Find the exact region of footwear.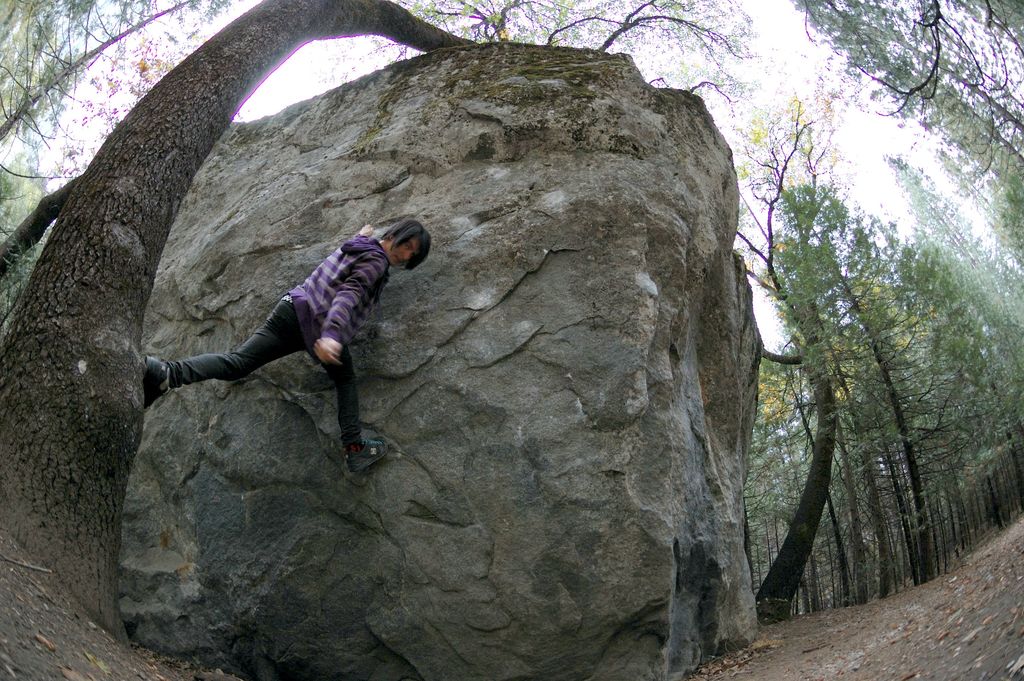
Exact region: 140 356 169 418.
